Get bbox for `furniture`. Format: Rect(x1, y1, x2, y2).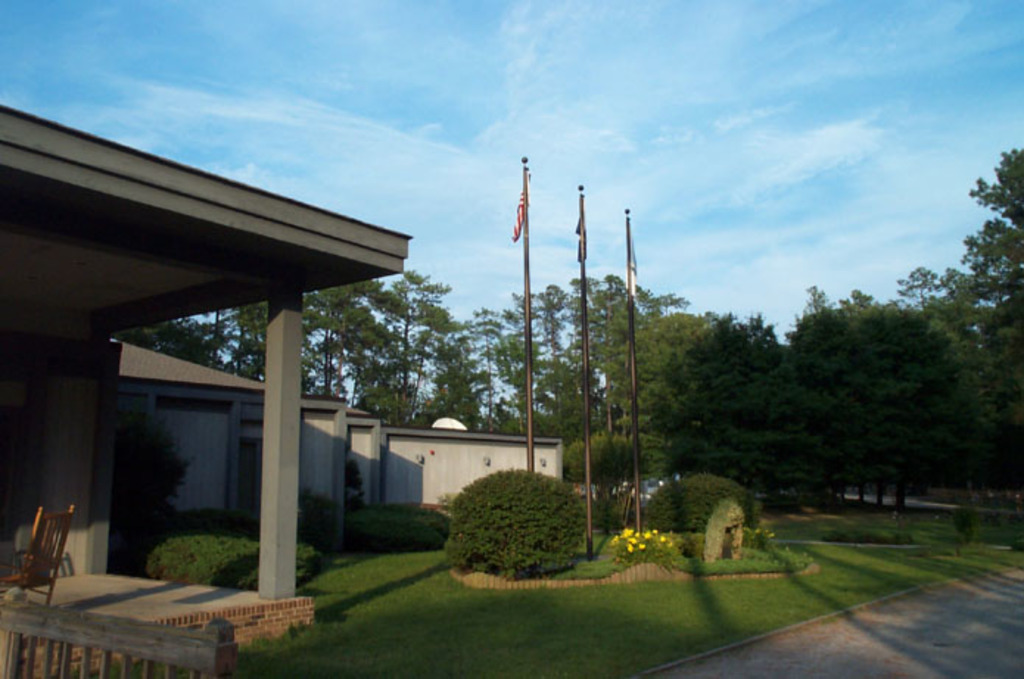
Rect(0, 505, 77, 607).
